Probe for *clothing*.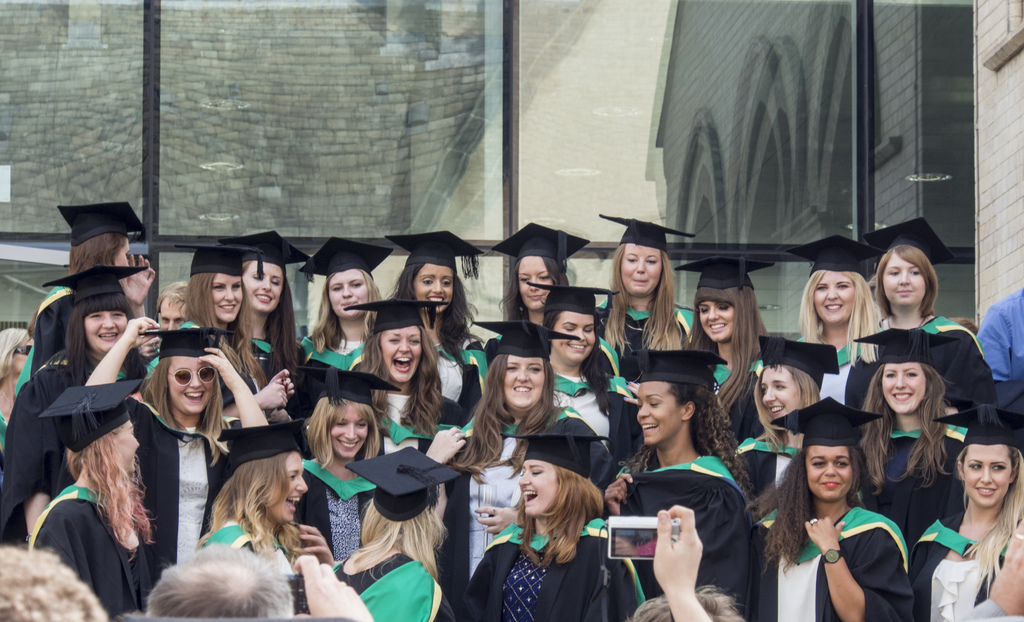
Probe result: <region>35, 480, 167, 621</region>.
